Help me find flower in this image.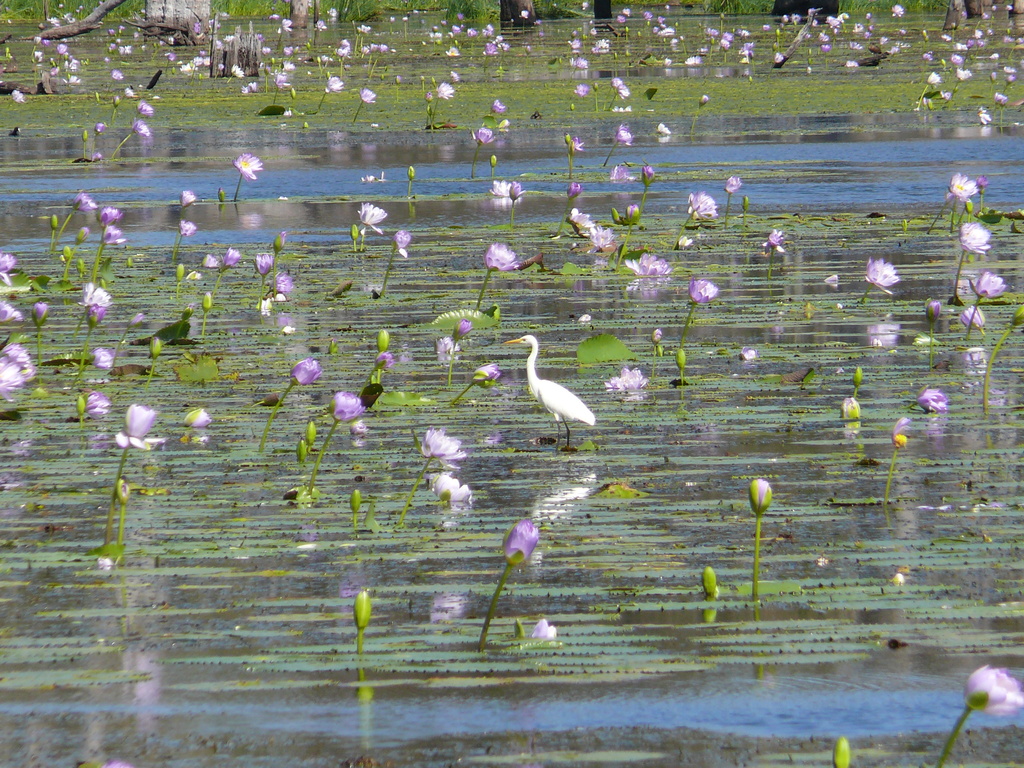
Found it: 489 180 509 193.
